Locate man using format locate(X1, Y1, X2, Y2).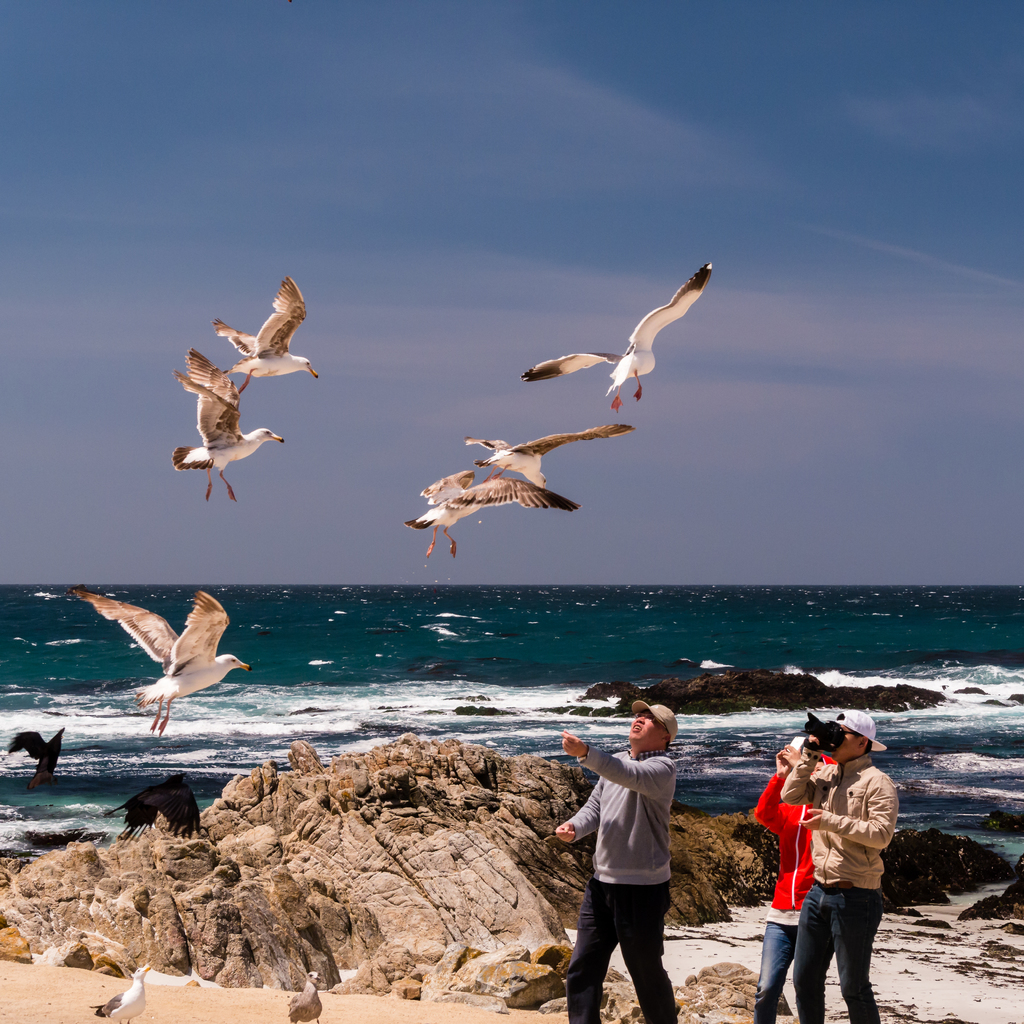
locate(562, 689, 714, 1012).
